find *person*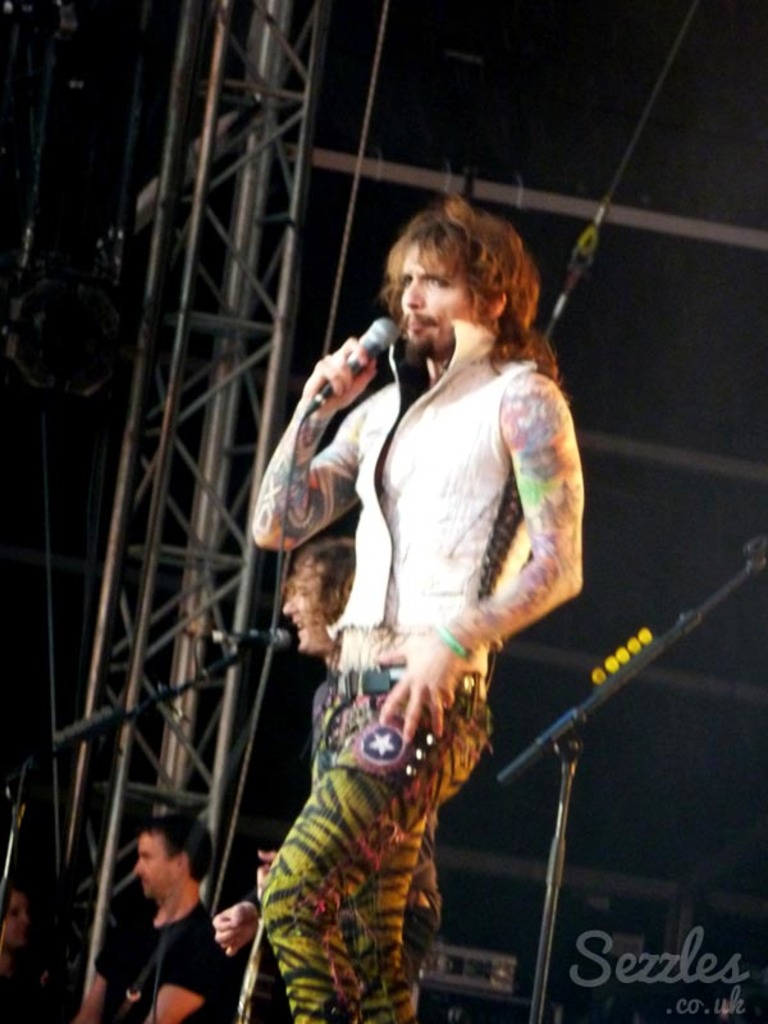
<box>210,527,457,1023</box>
